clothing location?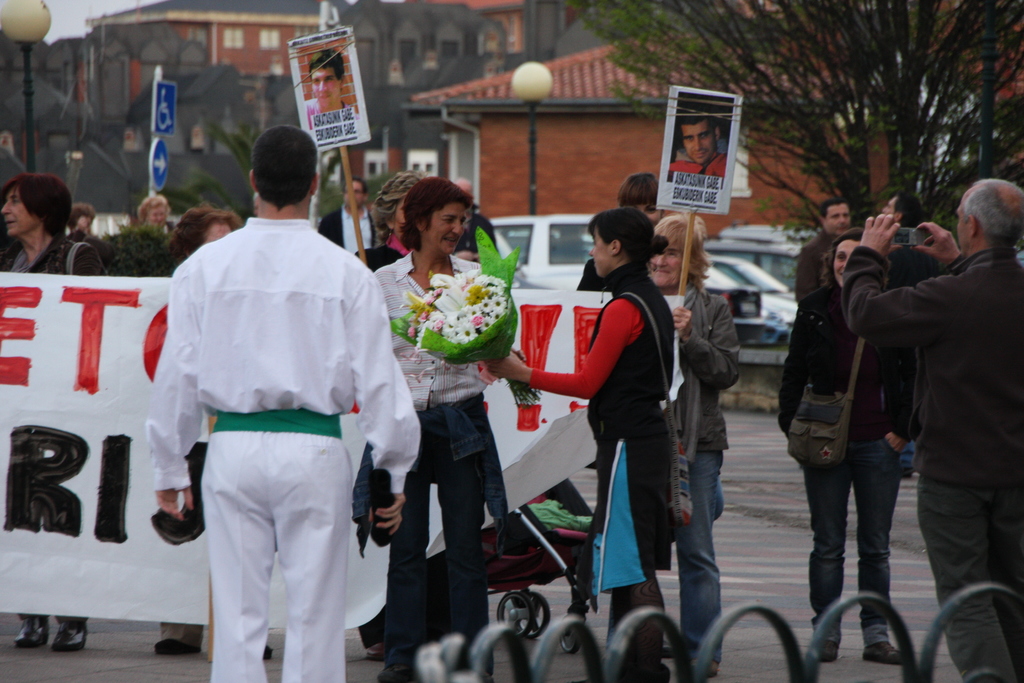
rect(531, 263, 680, 598)
